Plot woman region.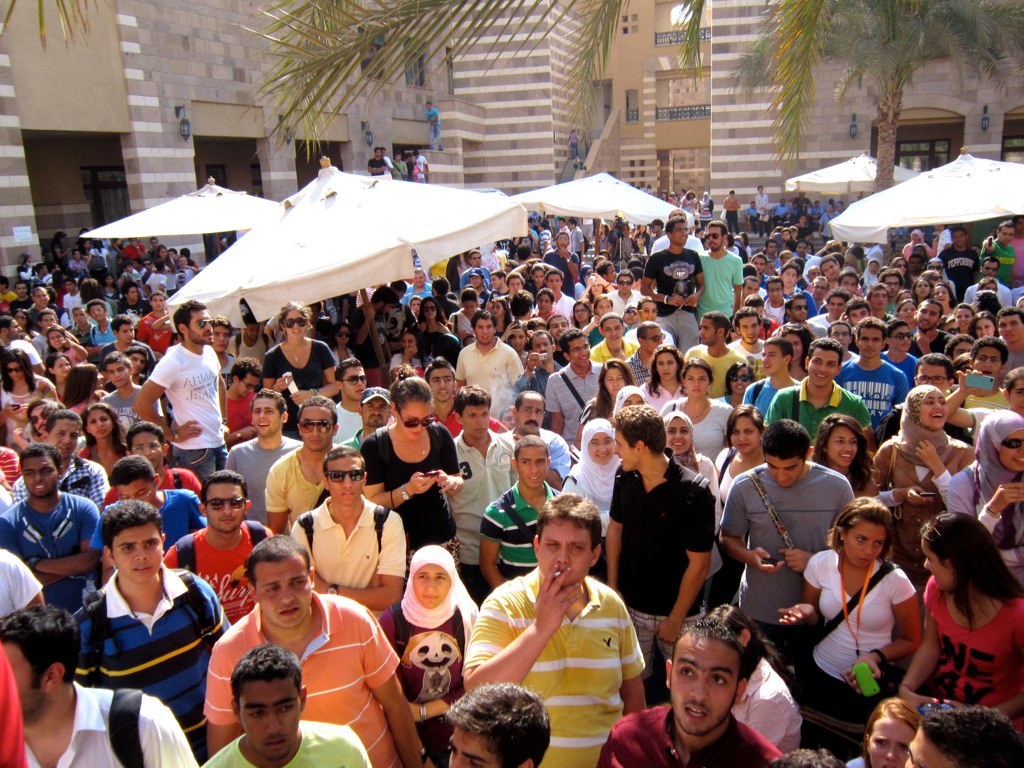
Plotted at box(405, 293, 464, 355).
